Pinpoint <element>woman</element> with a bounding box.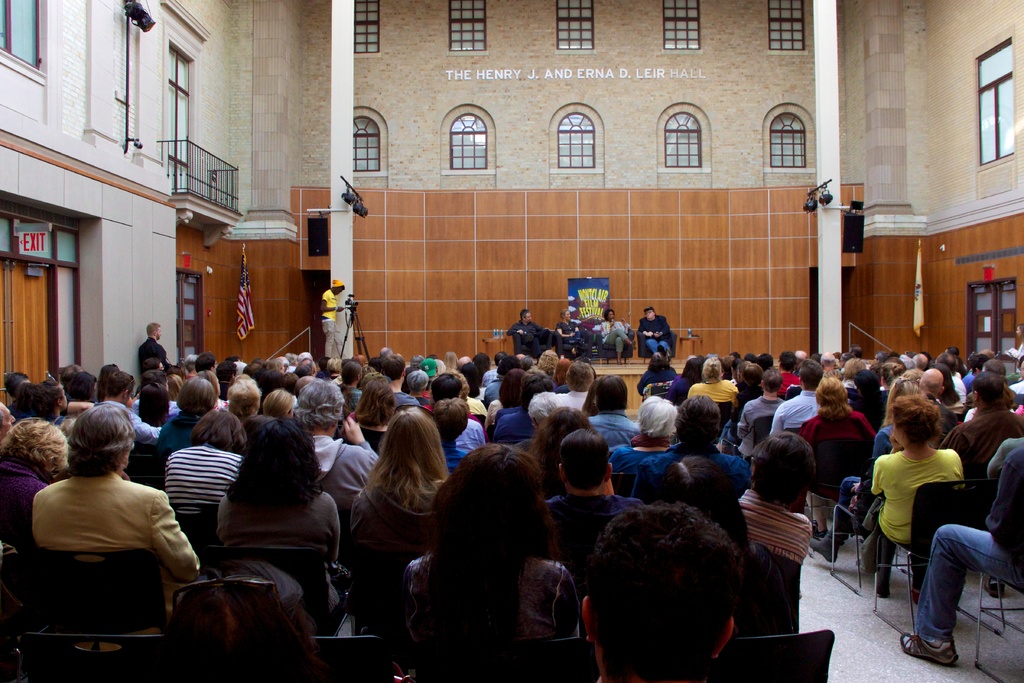
locate(797, 377, 882, 538).
